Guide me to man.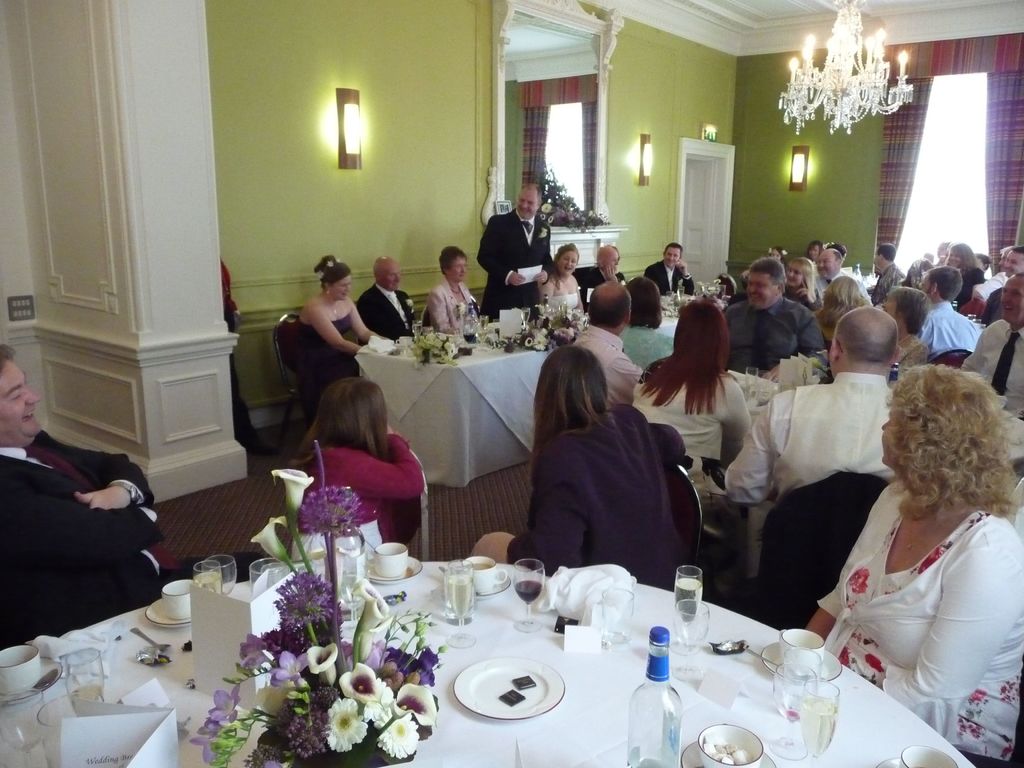
Guidance: BBox(975, 243, 1017, 299).
